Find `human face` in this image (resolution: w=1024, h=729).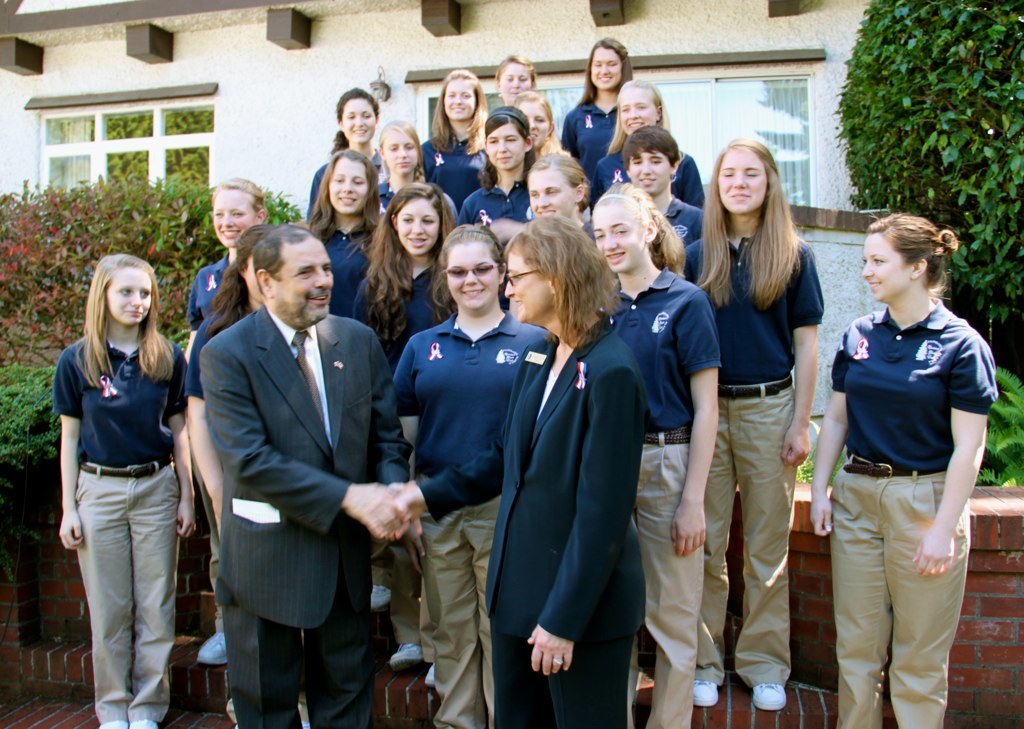
select_region(107, 267, 152, 326).
